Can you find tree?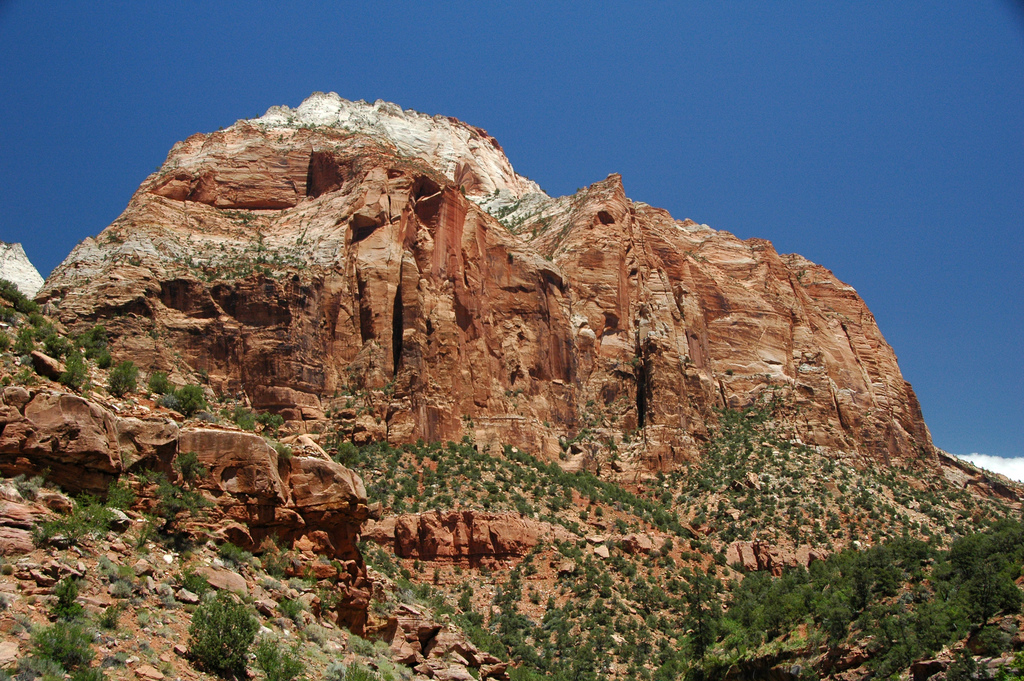
Yes, bounding box: [148, 366, 170, 393].
